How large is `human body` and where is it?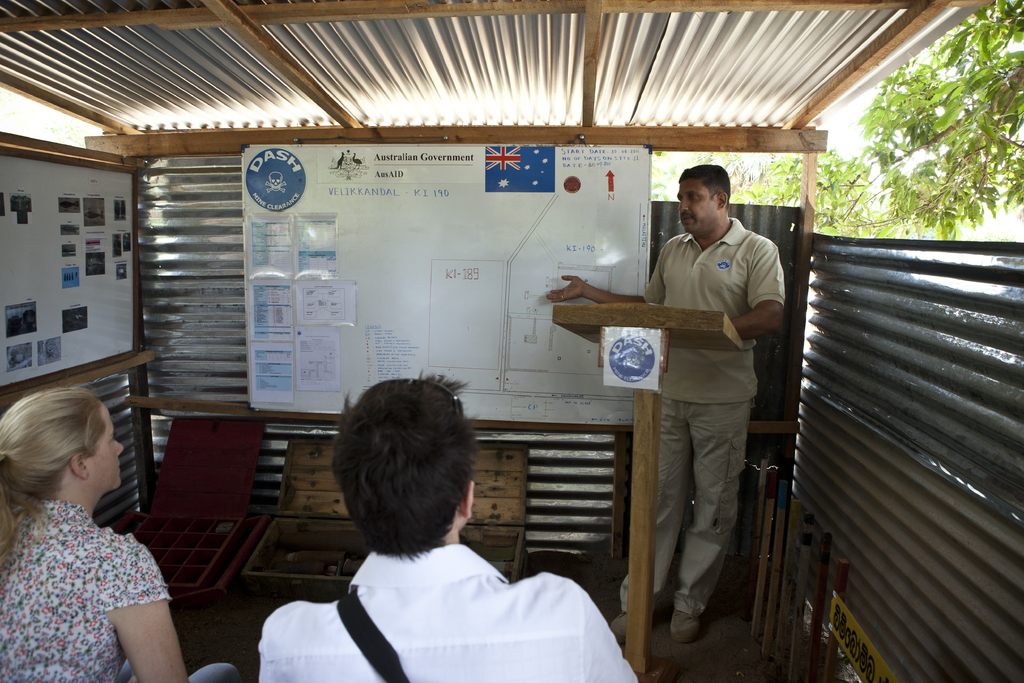
Bounding box: [0, 374, 196, 682].
